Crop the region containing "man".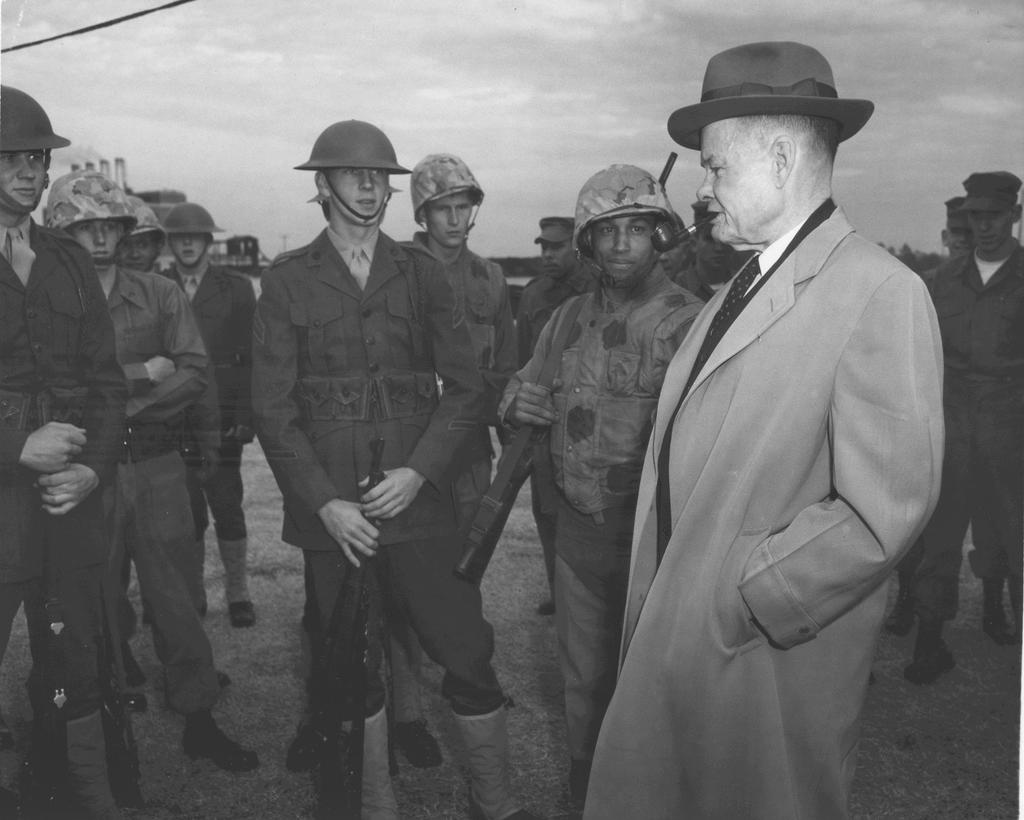
Crop region: bbox(158, 200, 257, 626).
